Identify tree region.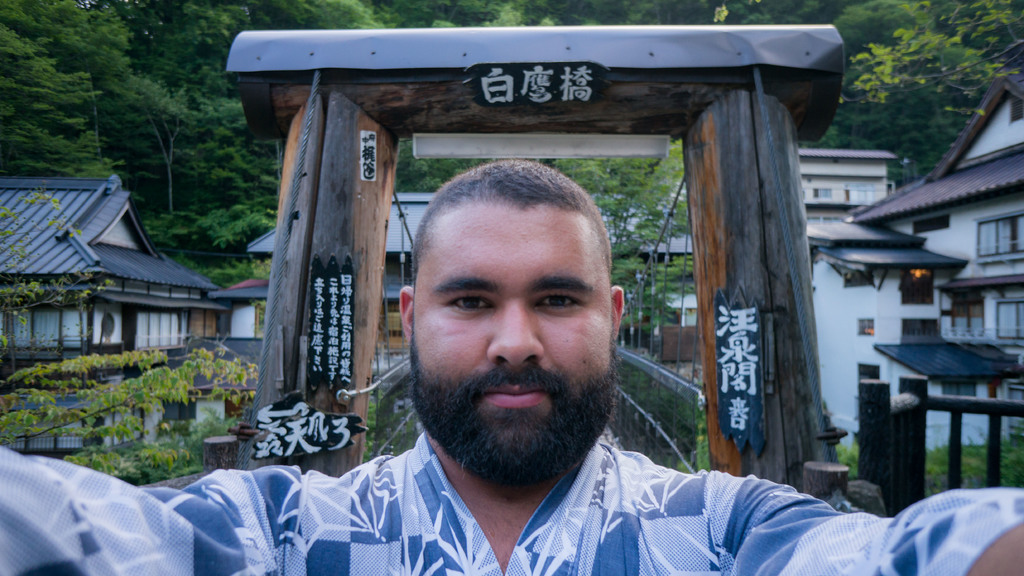
Region: (x1=161, y1=420, x2=234, y2=479).
